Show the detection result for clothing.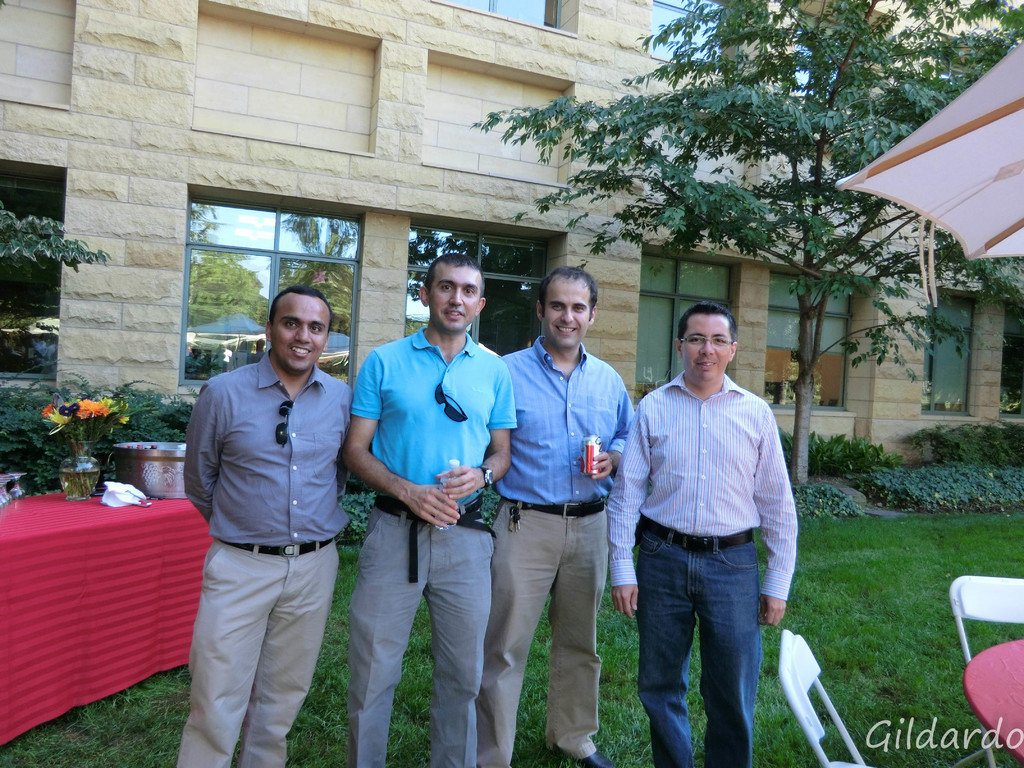
bbox=[481, 331, 636, 767].
